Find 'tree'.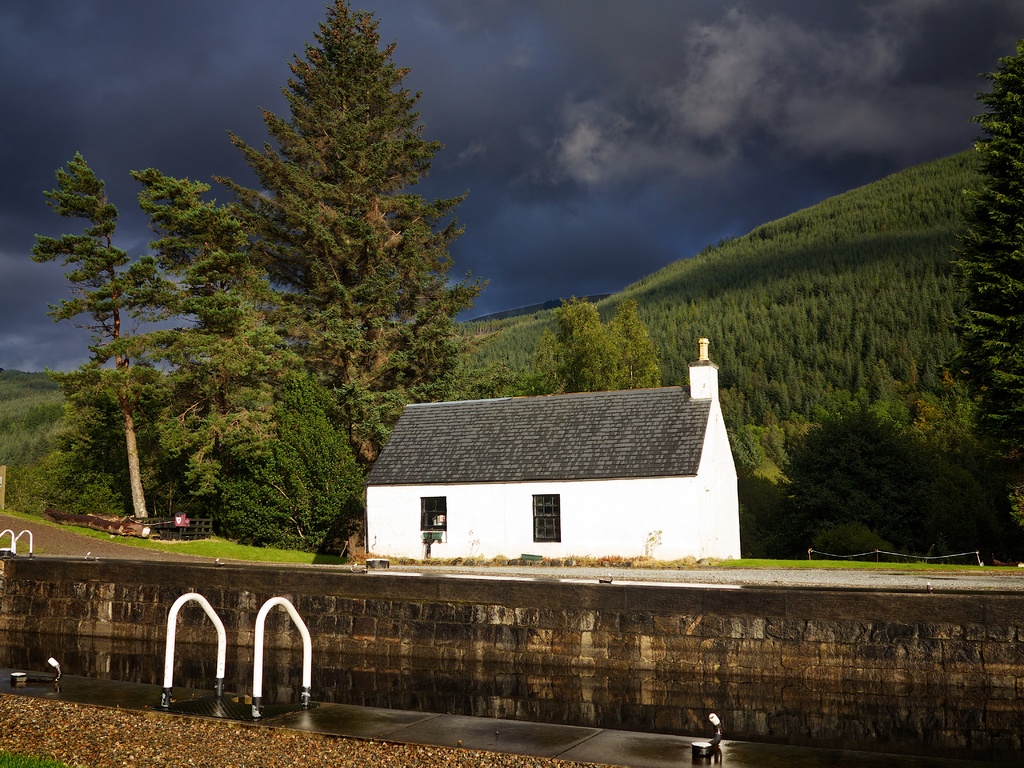
x1=25 y1=152 x2=202 y2=525.
